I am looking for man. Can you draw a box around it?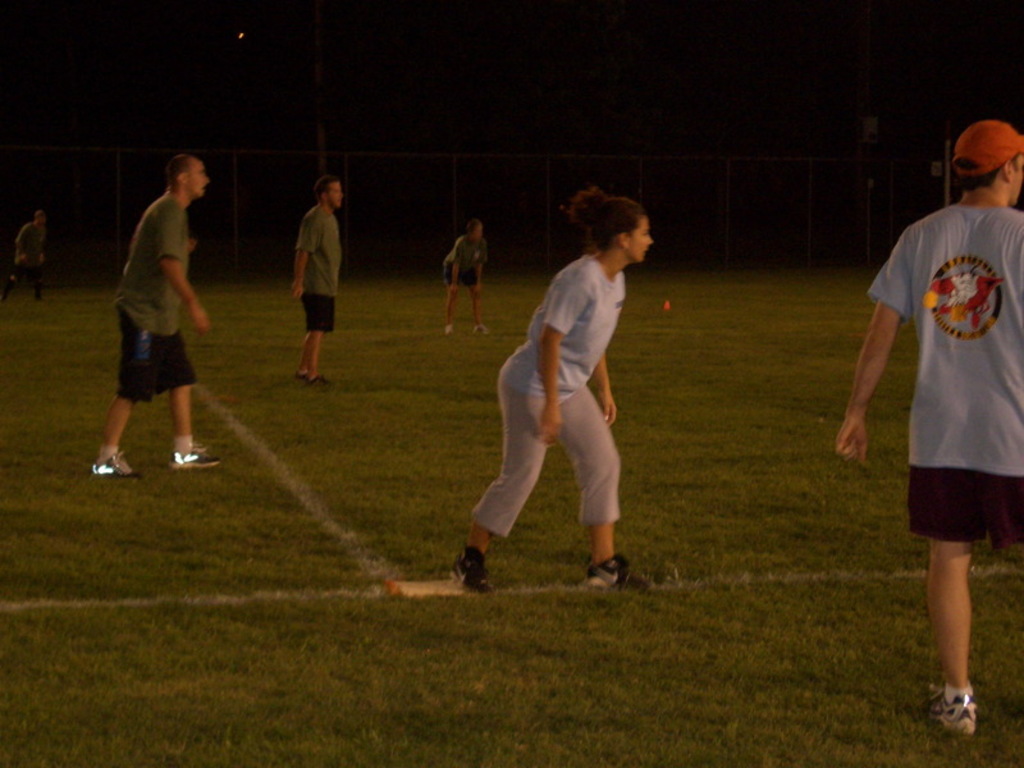
Sure, the bounding box is box=[1, 206, 46, 305].
